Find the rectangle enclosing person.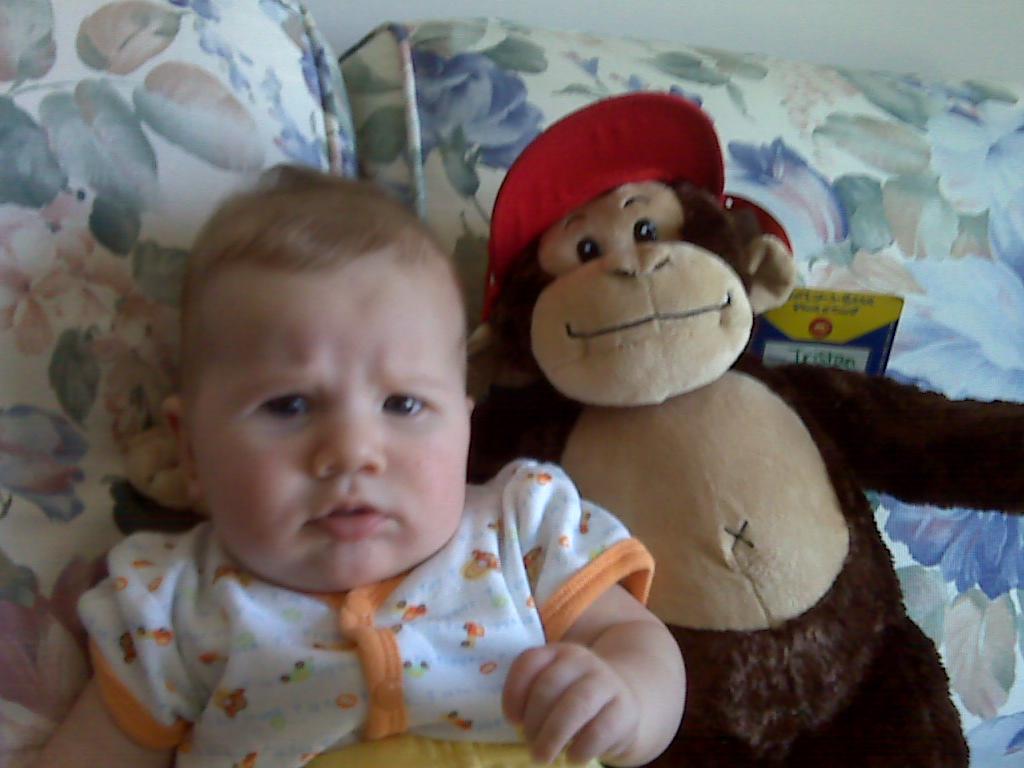
<bbox>36, 171, 687, 767</bbox>.
